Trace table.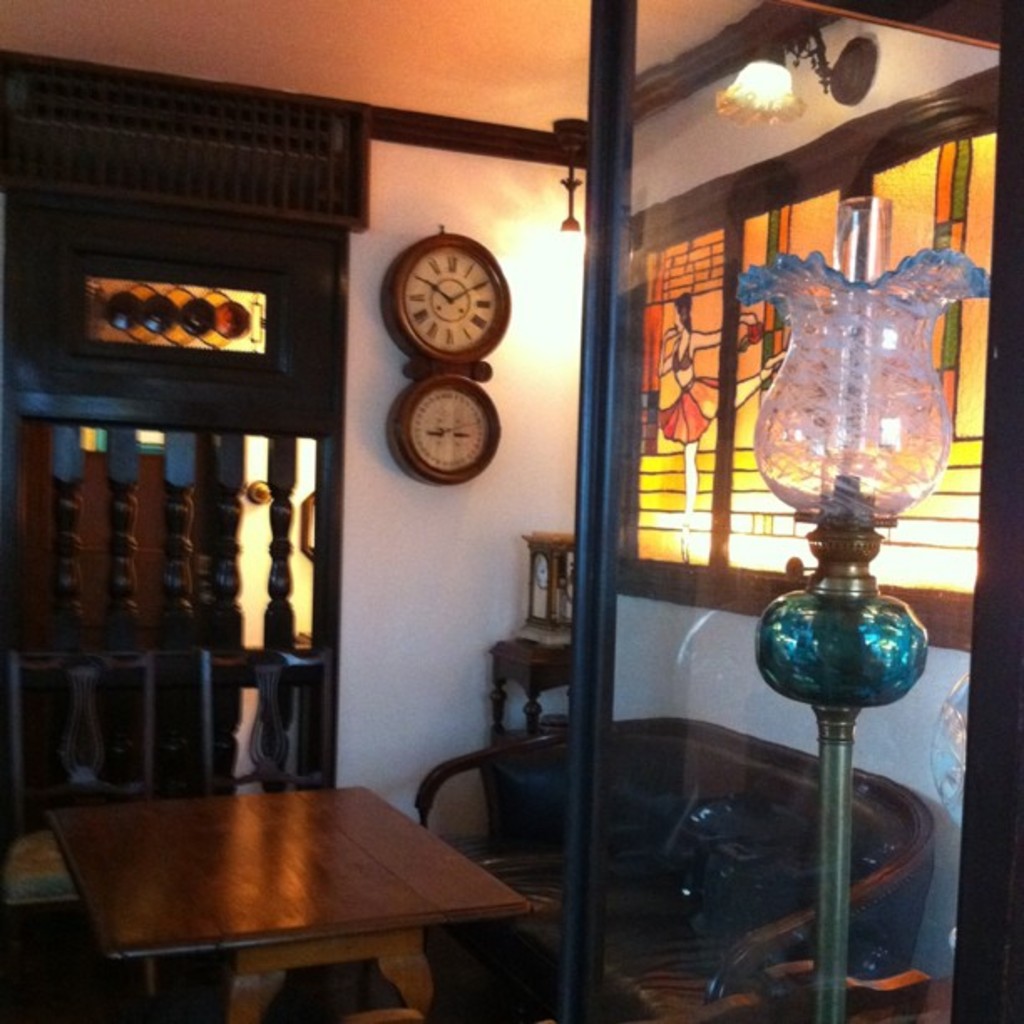
Traced to bbox=(0, 755, 597, 1007).
